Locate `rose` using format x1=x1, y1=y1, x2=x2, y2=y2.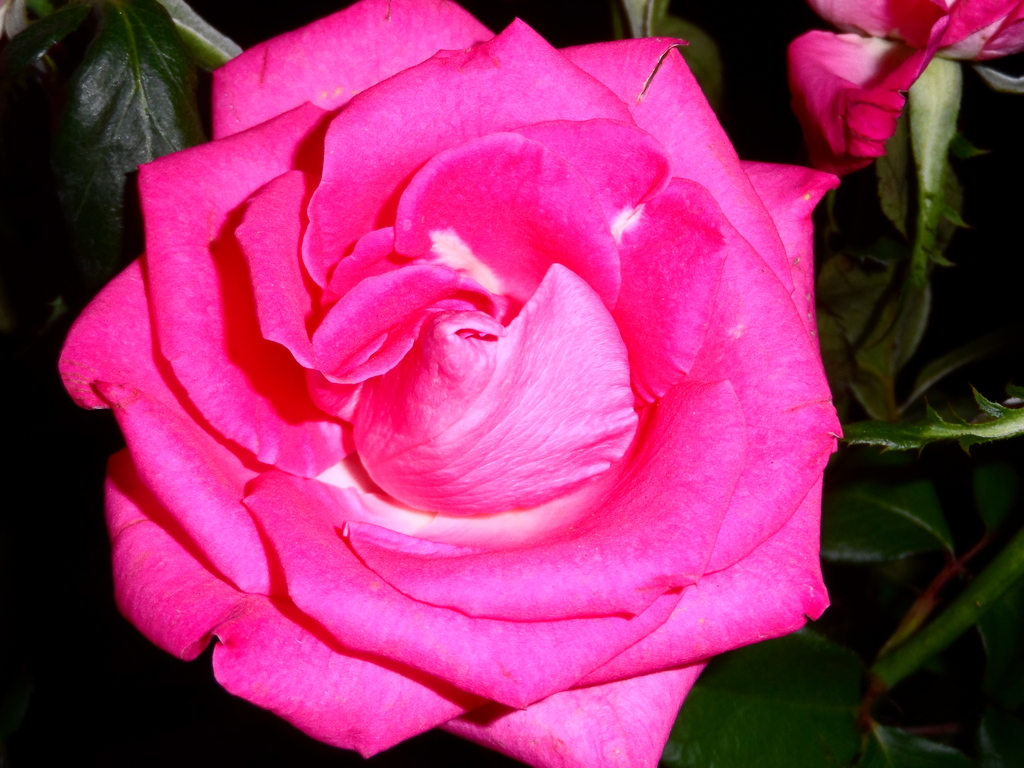
x1=56, y1=0, x2=845, y2=767.
